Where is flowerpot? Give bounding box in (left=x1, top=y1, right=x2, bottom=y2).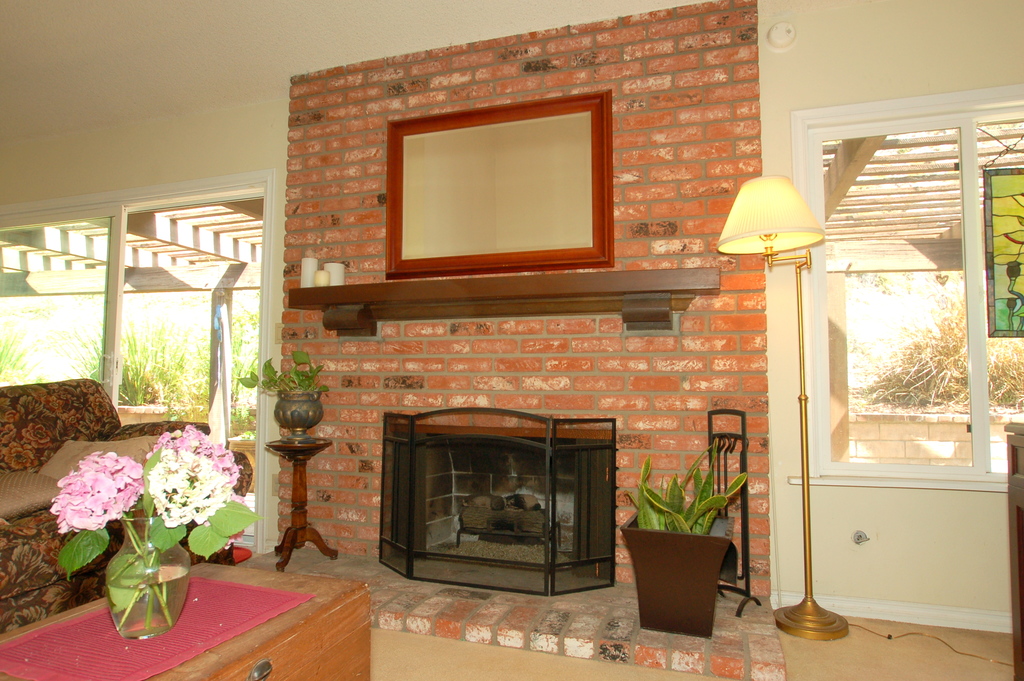
(left=106, top=518, right=187, bottom=640).
